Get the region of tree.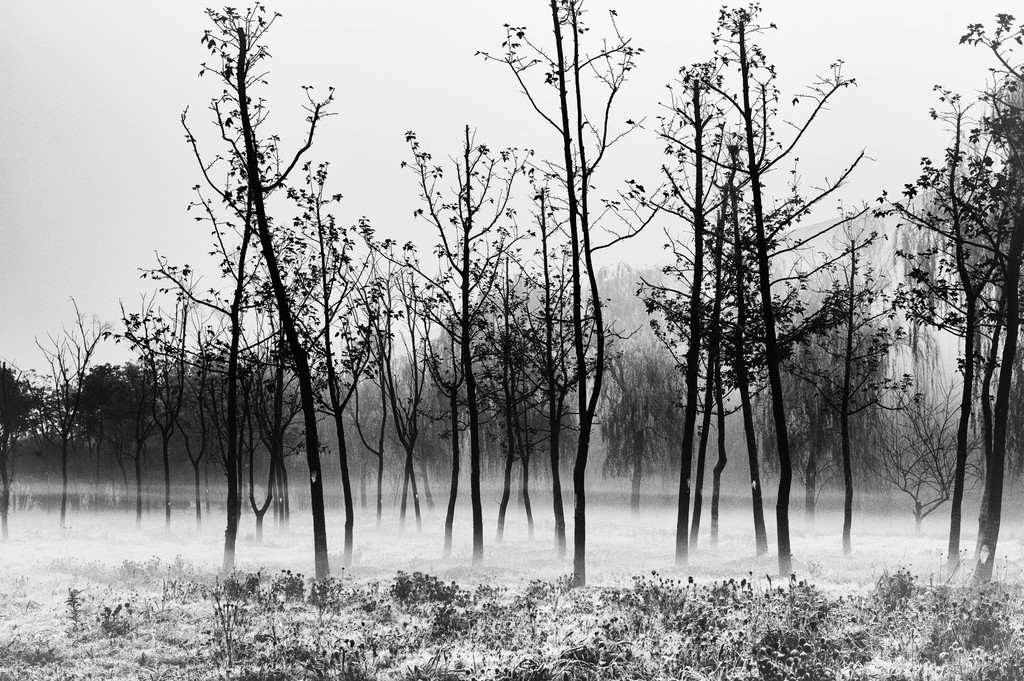
pyautogui.locateOnScreen(854, 75, 1009, 572).
